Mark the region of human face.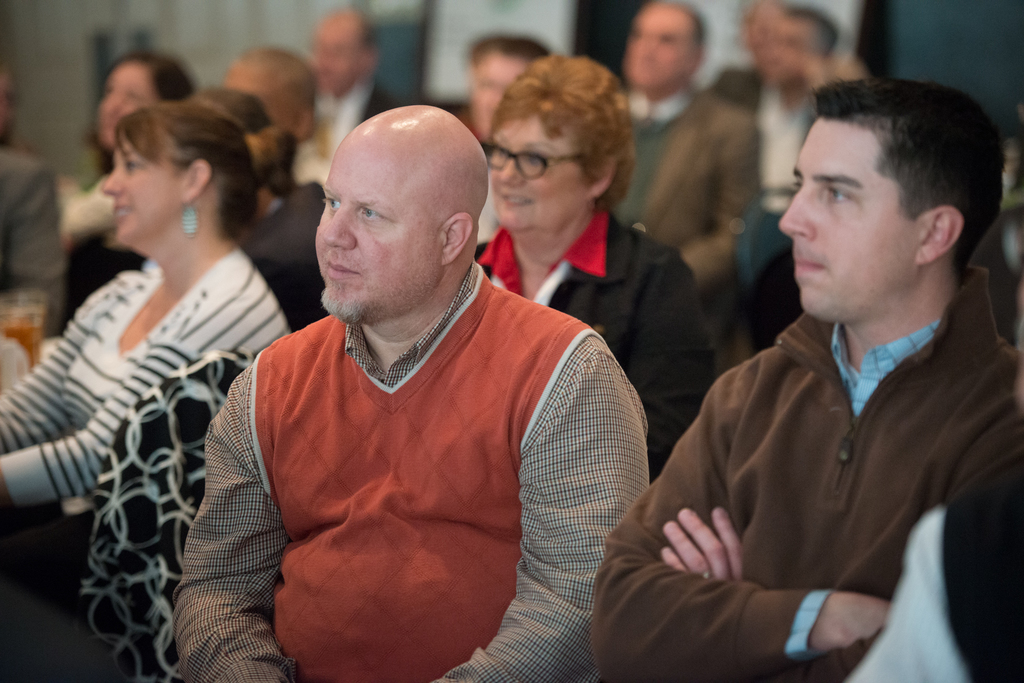
Region: 627/8/701/93.
